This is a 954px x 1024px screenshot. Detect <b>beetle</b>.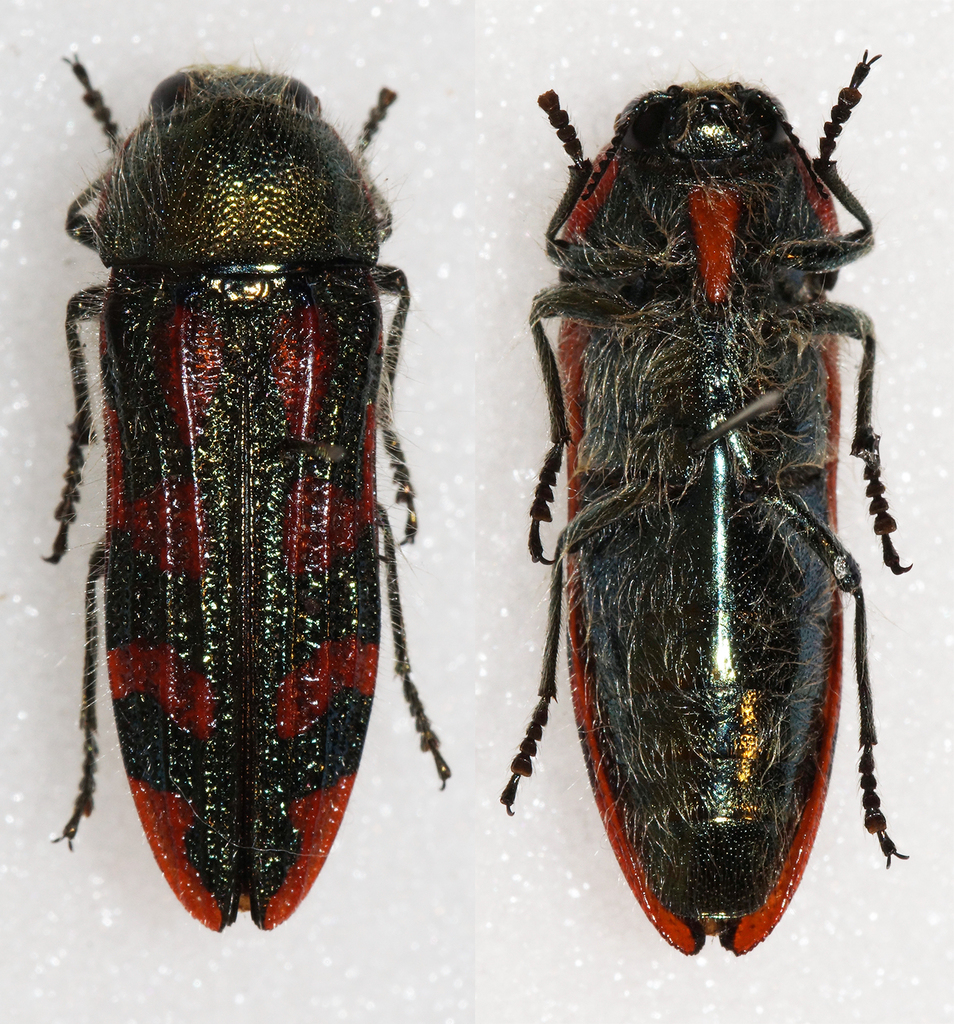
x1=499, y1=50, x2=903, y2=960.
